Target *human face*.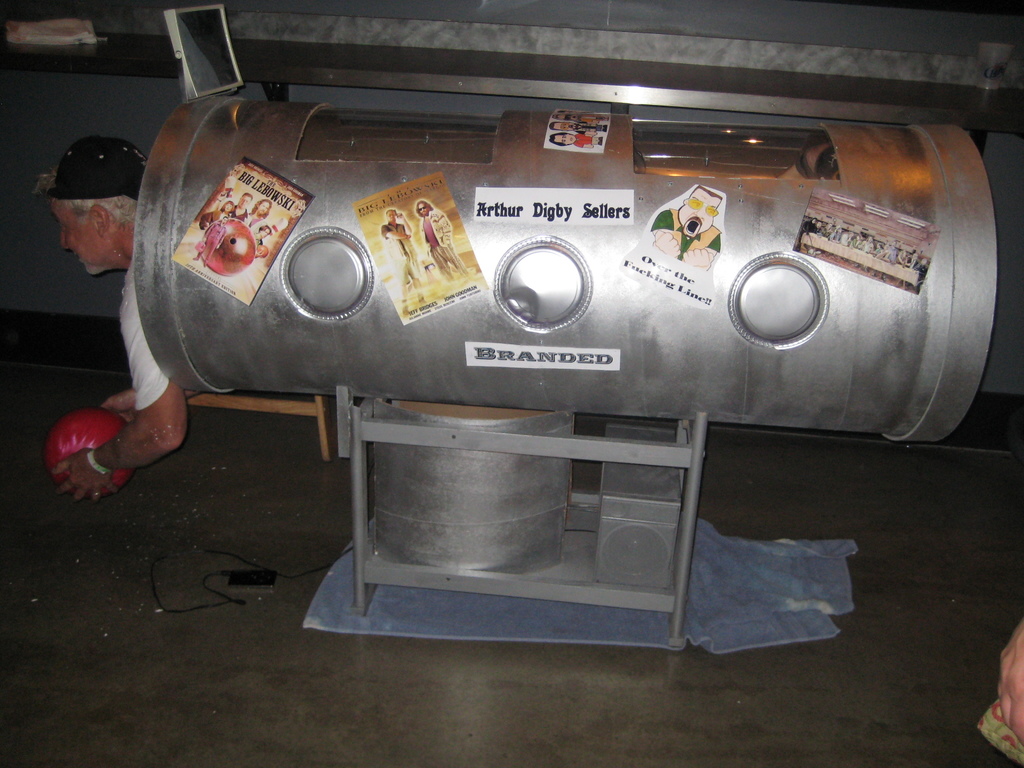
Target region: [417, 203, 426, 214].
